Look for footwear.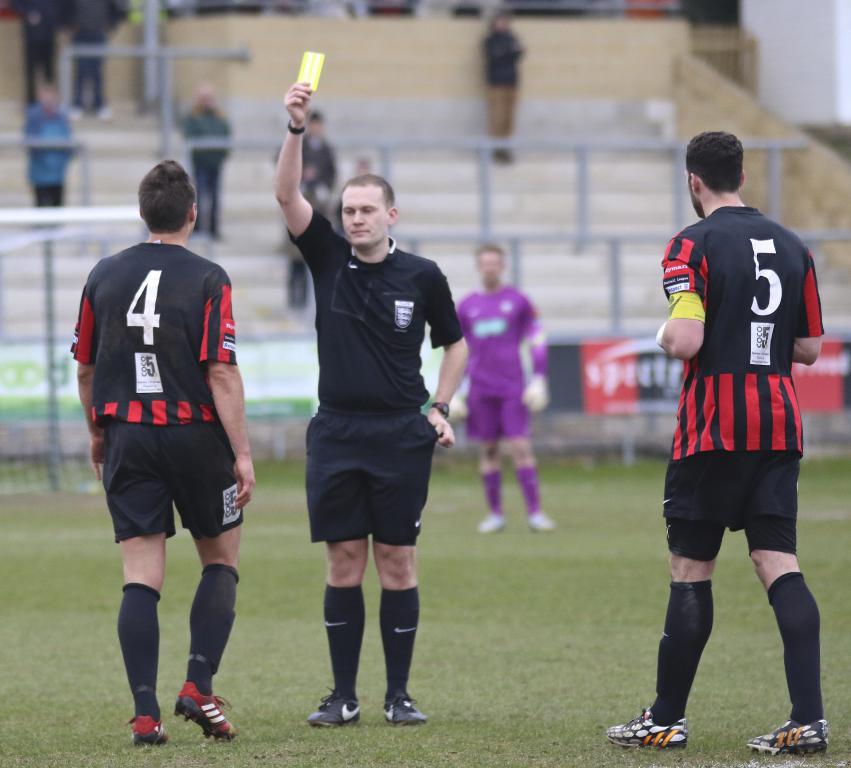
Found: crop(524, 513, 555, 534).
